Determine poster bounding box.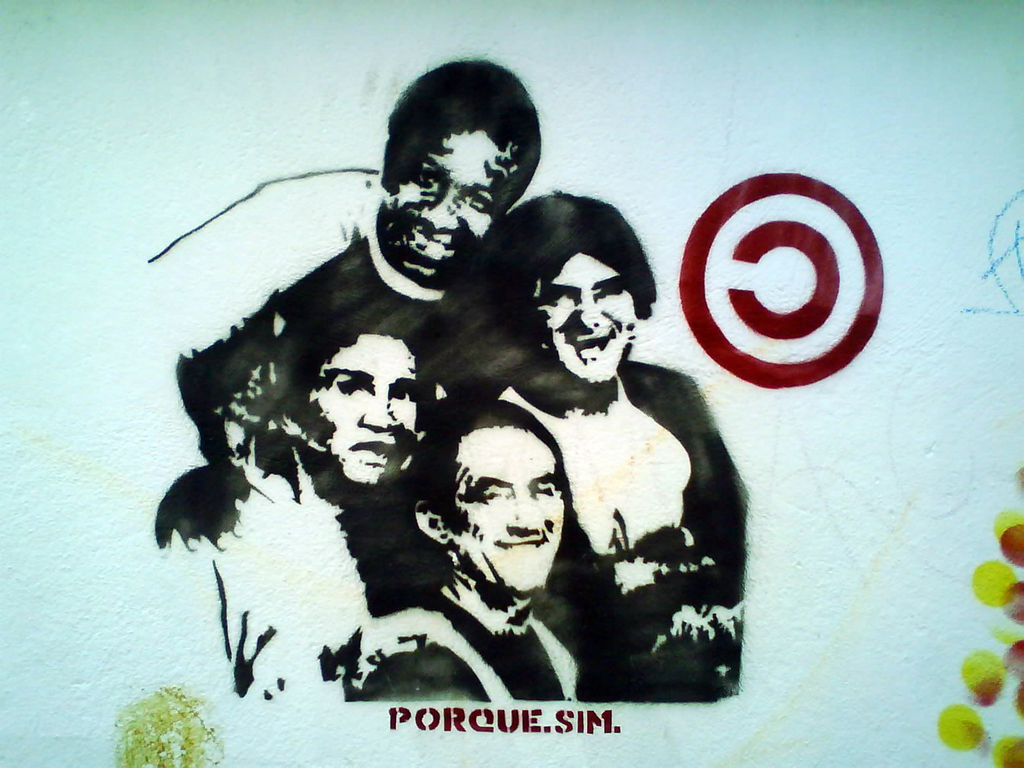
Determined: rect(0, 0, 1023, 767).
